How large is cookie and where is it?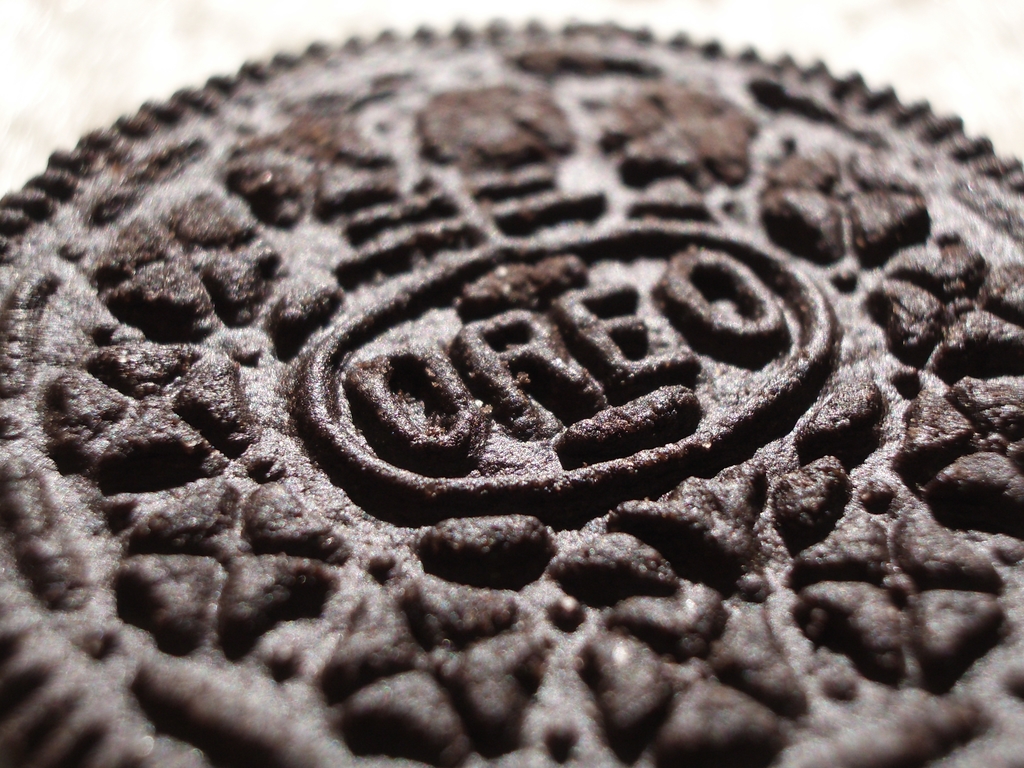
Bounding box: {"left": 0, "top": 0, "right": 1023, "bottom": 767}.
